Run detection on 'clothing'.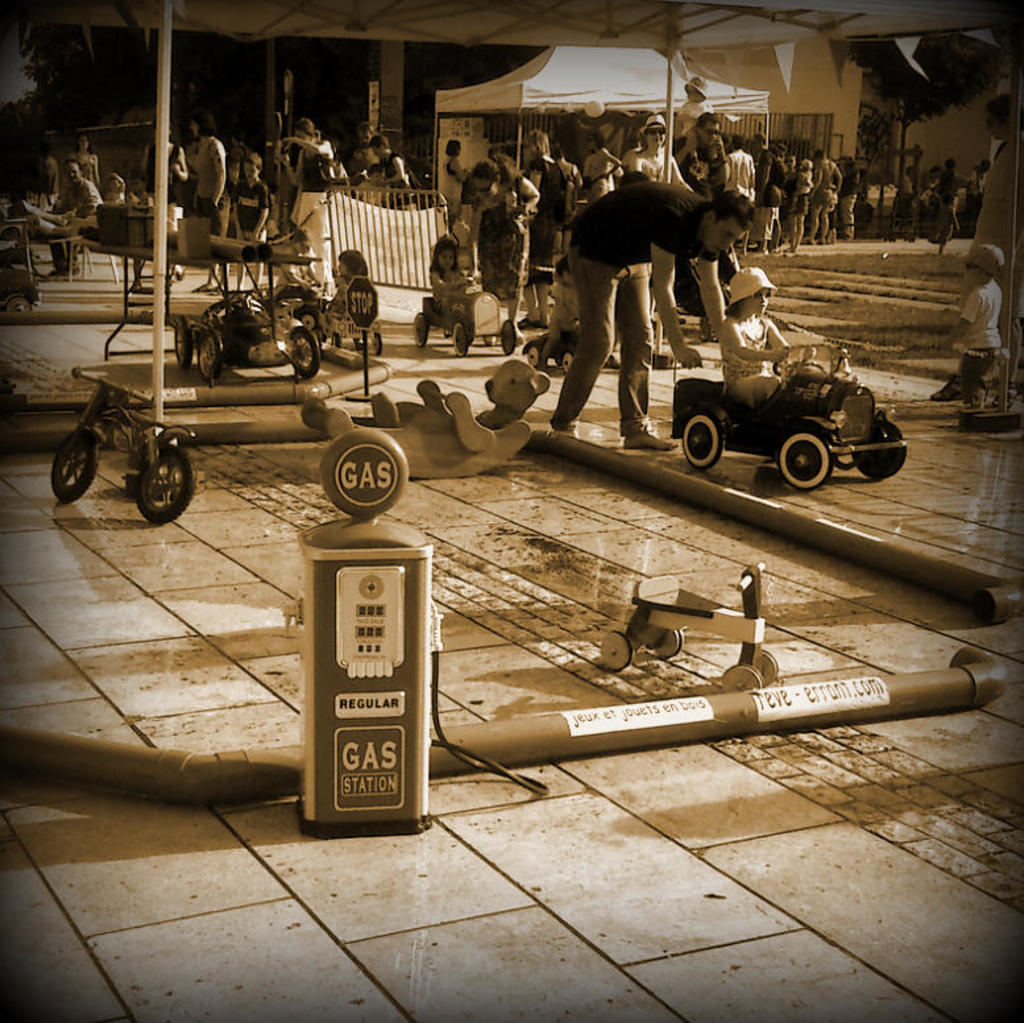
Result: x1=971 y1=124 x2=1012 y2=265.
